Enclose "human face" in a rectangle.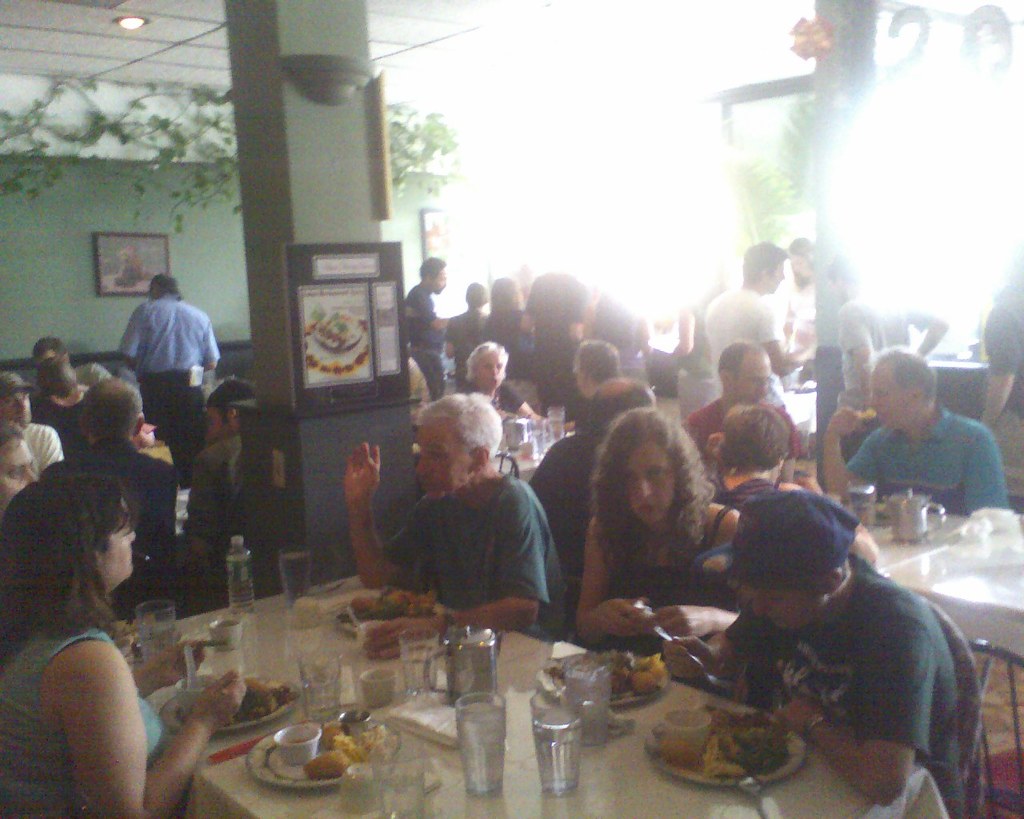
bbox=[0, 393, 34, 431].
